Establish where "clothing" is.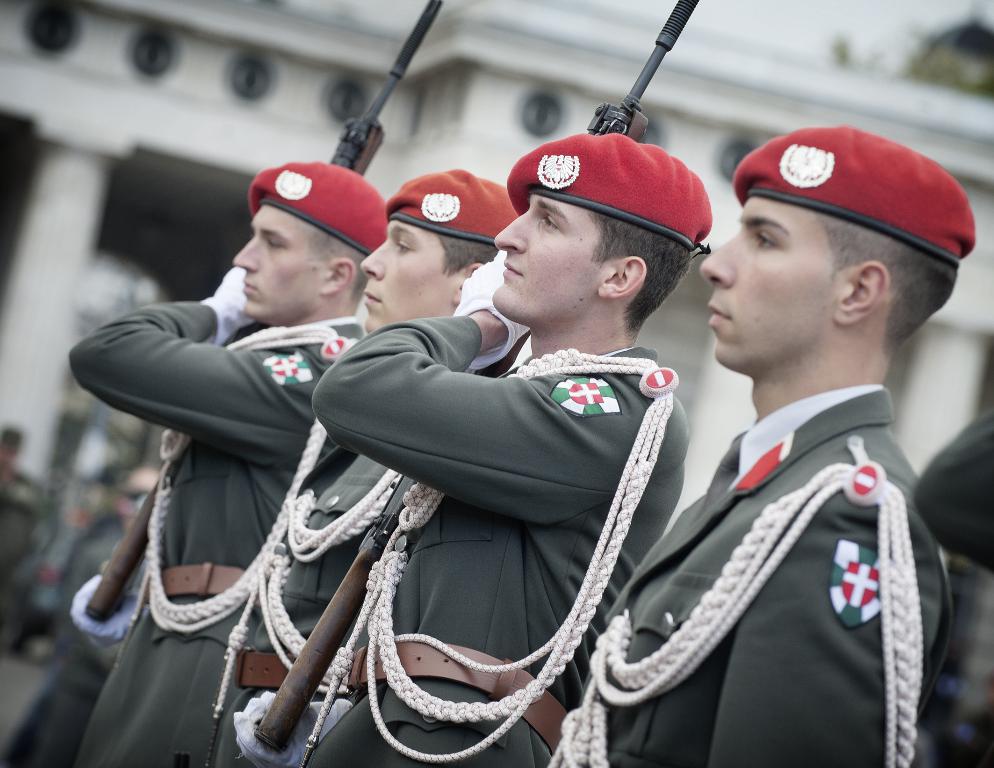
Established at bbox=[86, 295, 315, 758].
